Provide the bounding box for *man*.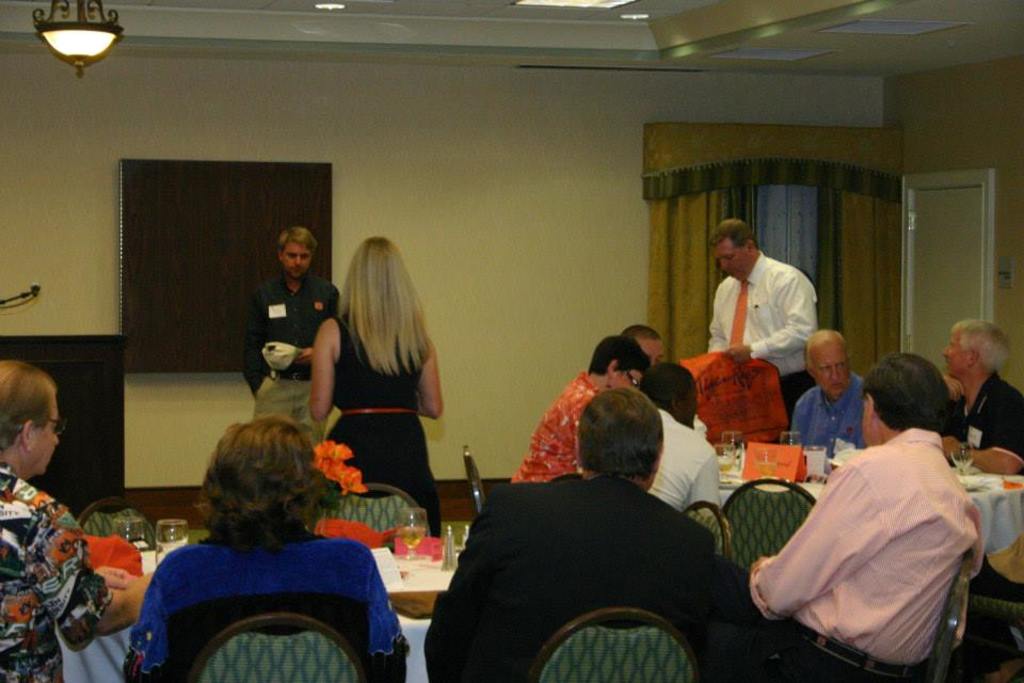
bbox=(423, 387, 720, 682).
